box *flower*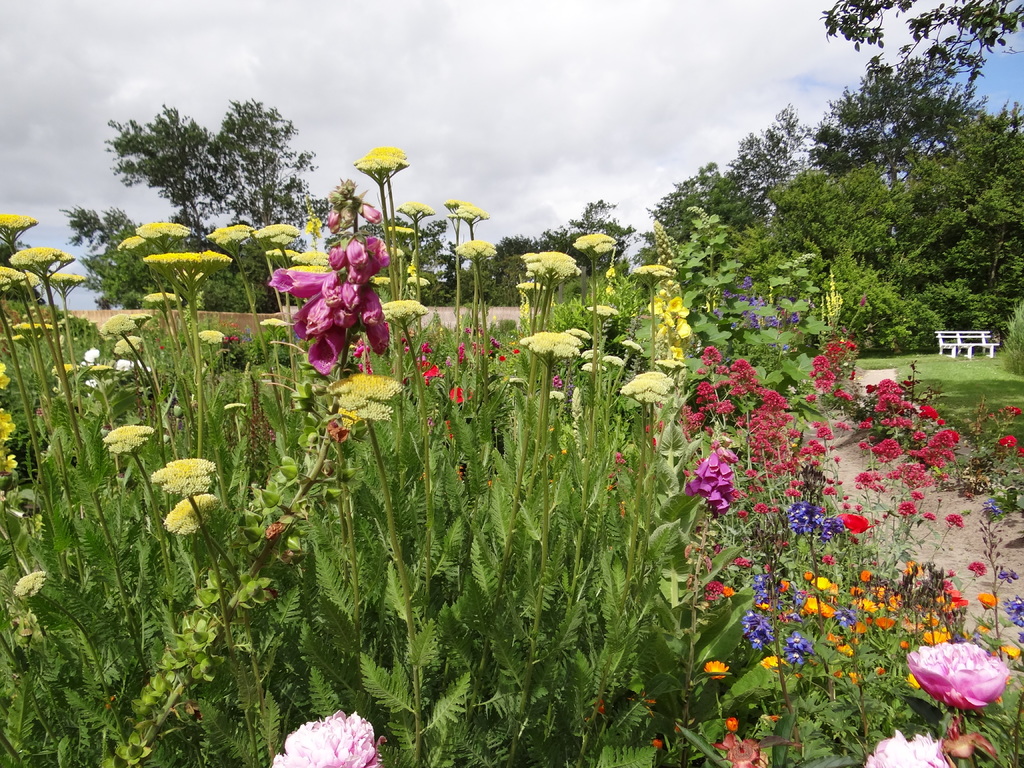
bbox=[922, 625, 946, 646]
